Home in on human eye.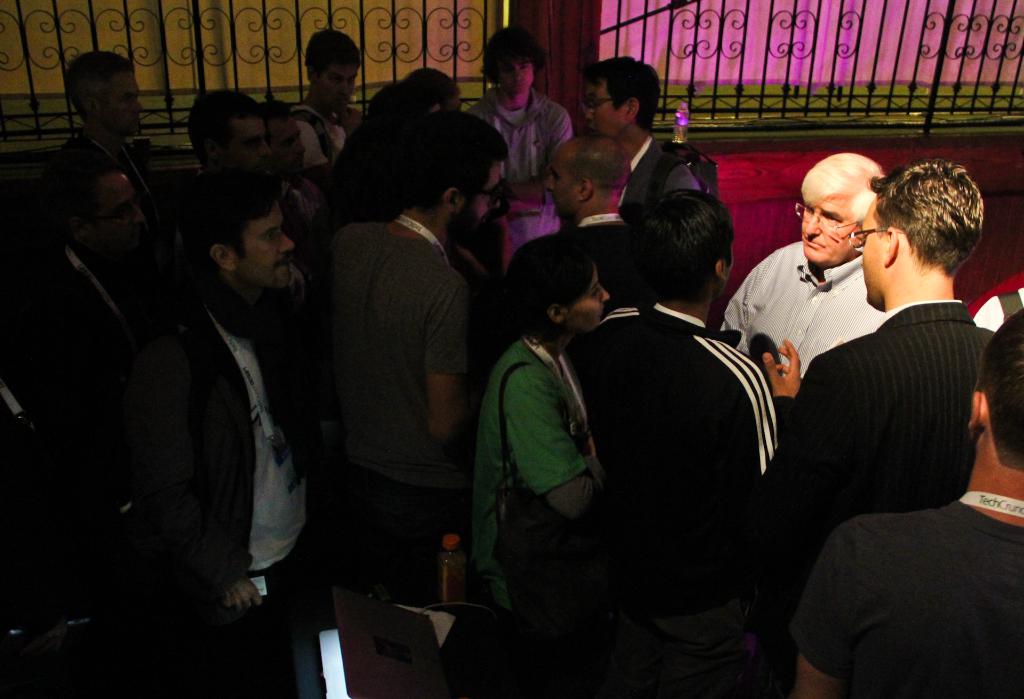
Homed in at x1=114, y1=204, x2=131, y2=215.
